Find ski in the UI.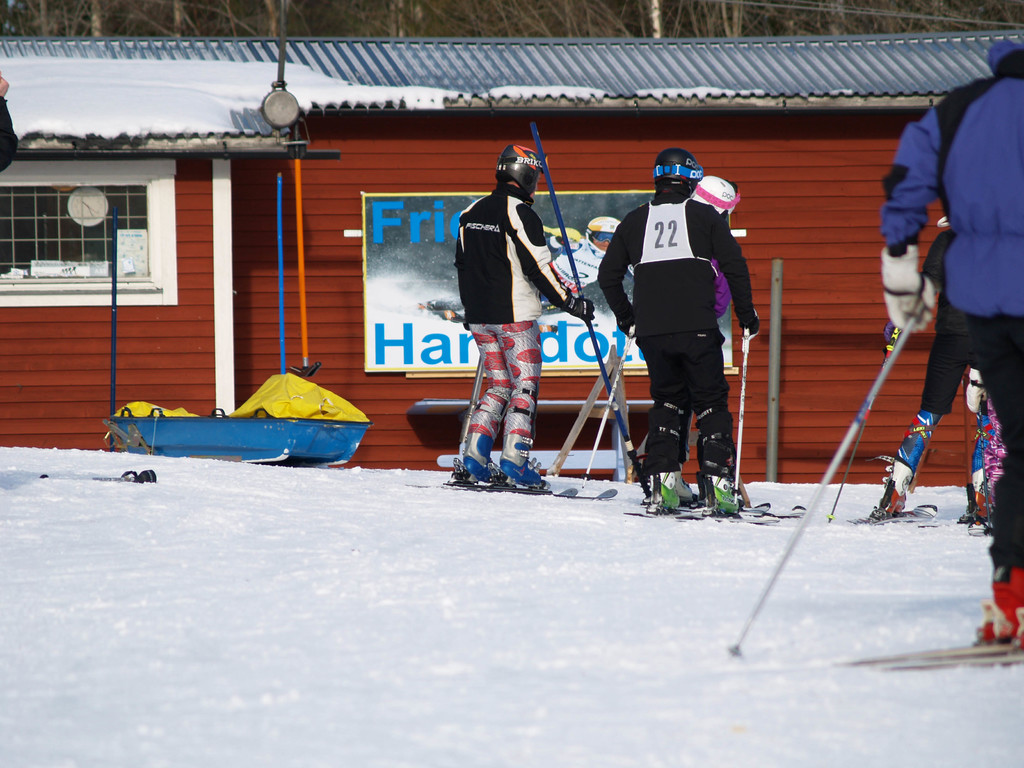
UI element at 438, 436, 583, 502.
